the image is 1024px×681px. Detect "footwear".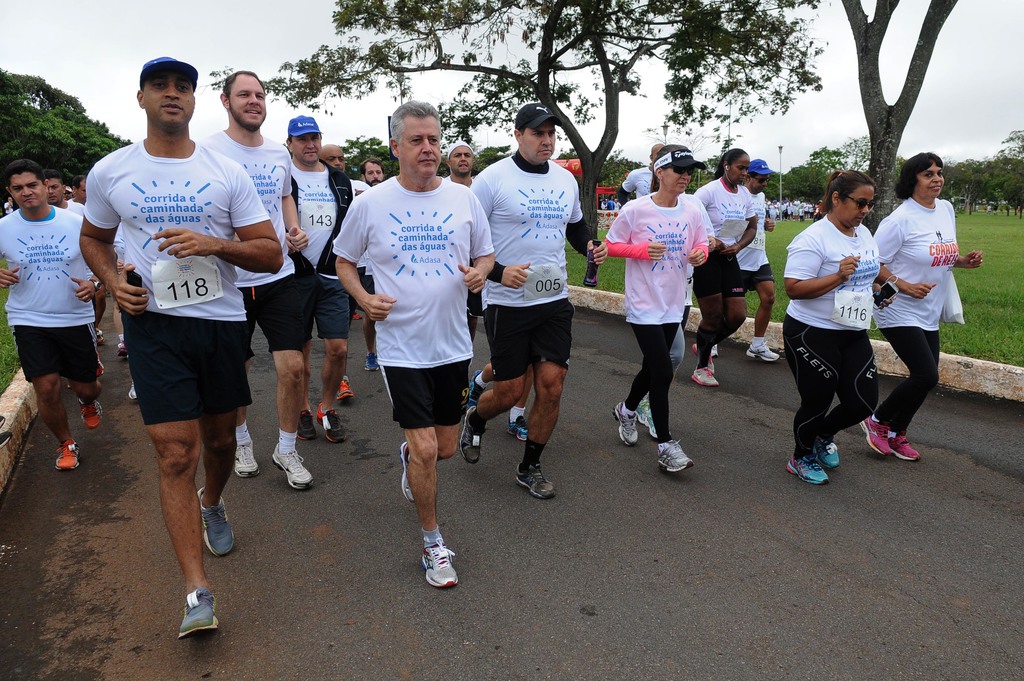
Detection: pyautogui.locateOnScreen(456, 403, 488, 466).
